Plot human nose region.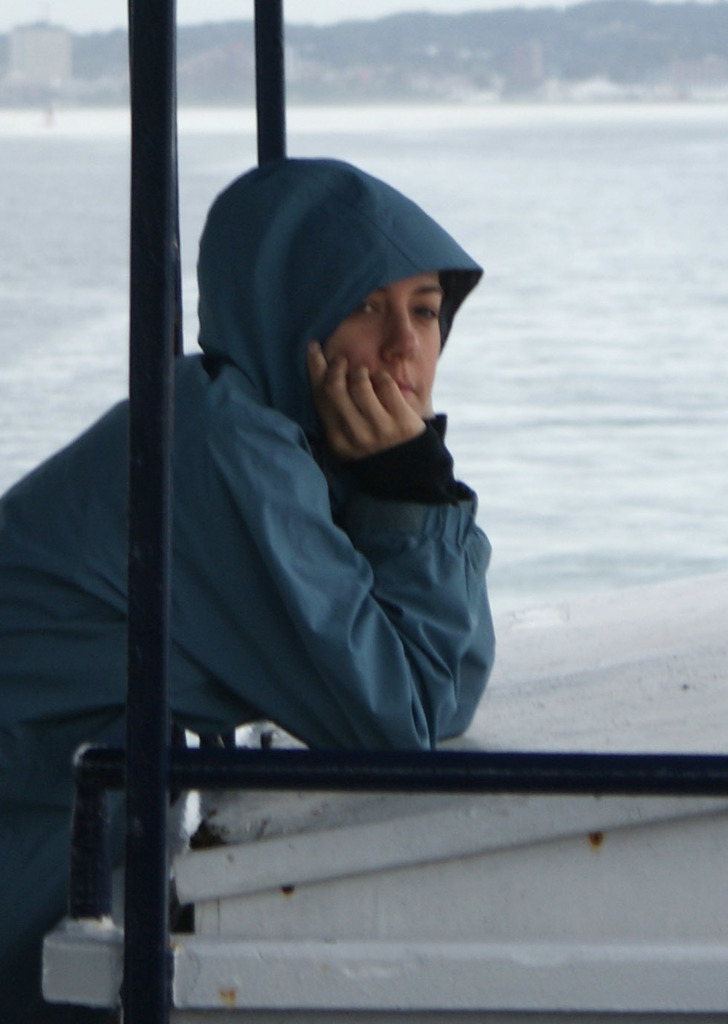
Plotted at select_region(381, 310, 423, 360).
